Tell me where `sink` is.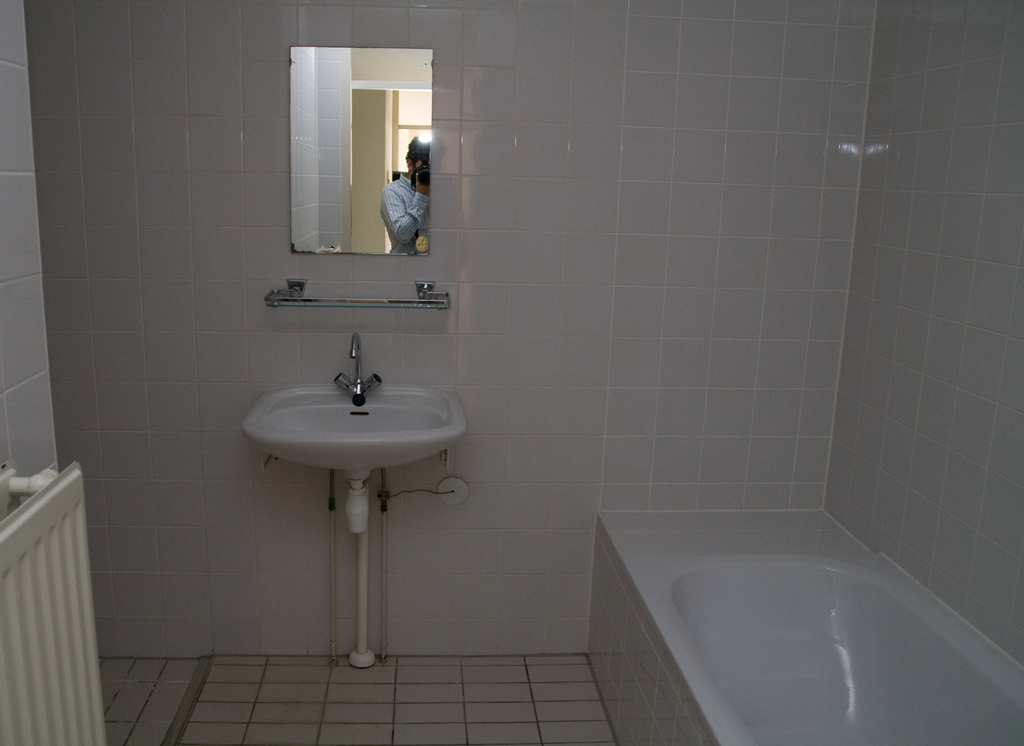
`sink` is at (left=230, top=327, right=477, bottom=542).
